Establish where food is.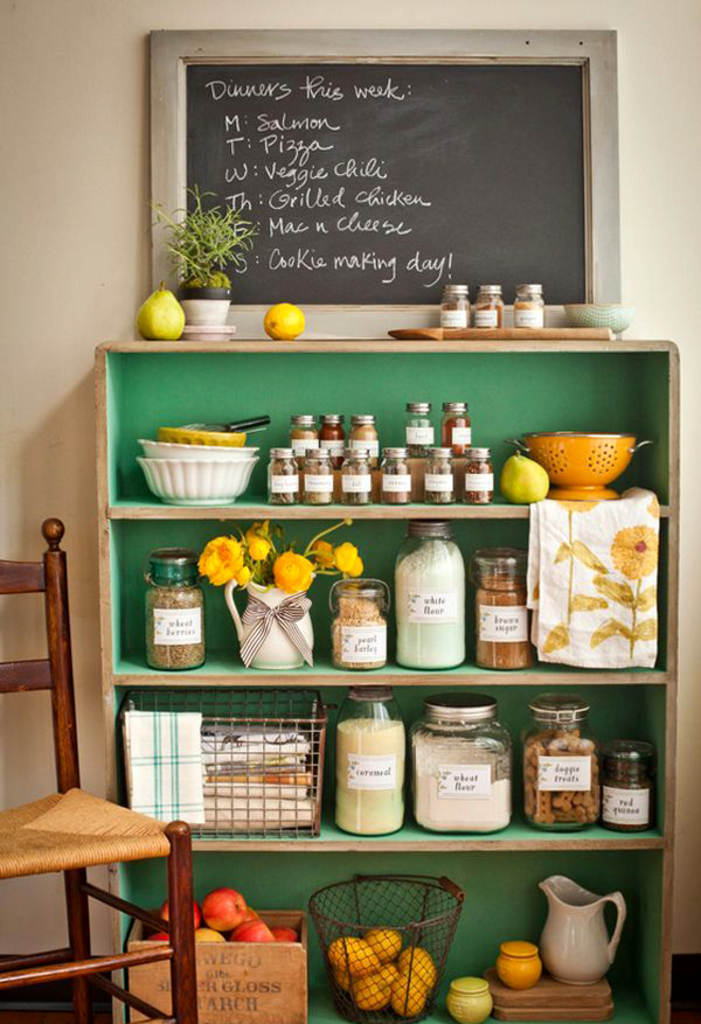
Established at select_region(327, 908, 450, 998).
